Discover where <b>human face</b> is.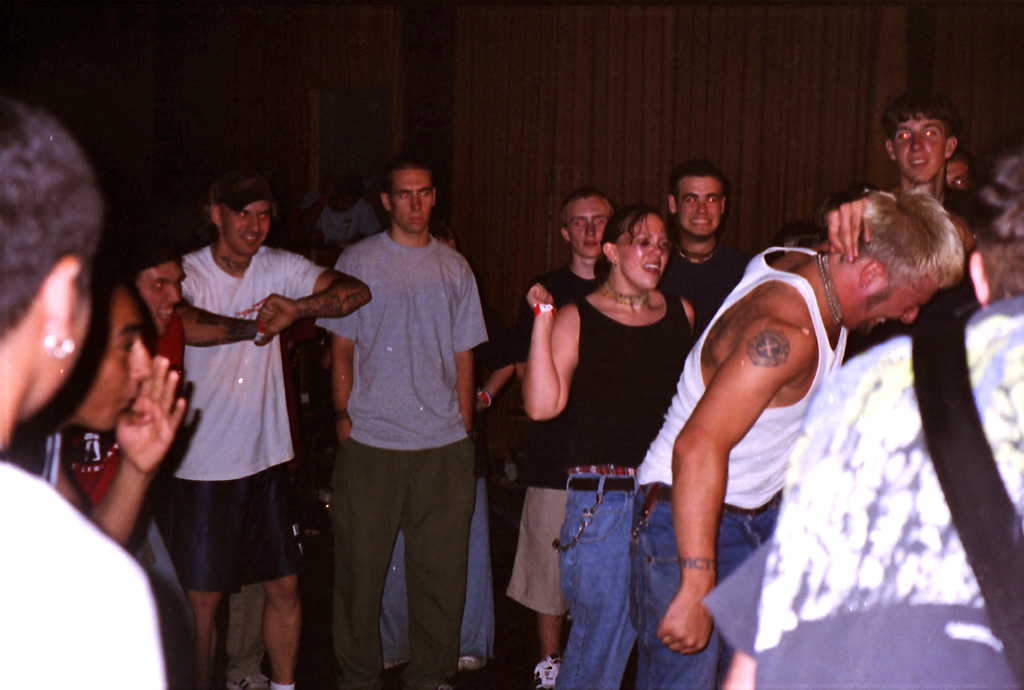
Discovered at [left=223, top=201, right=272, bottom=255].
